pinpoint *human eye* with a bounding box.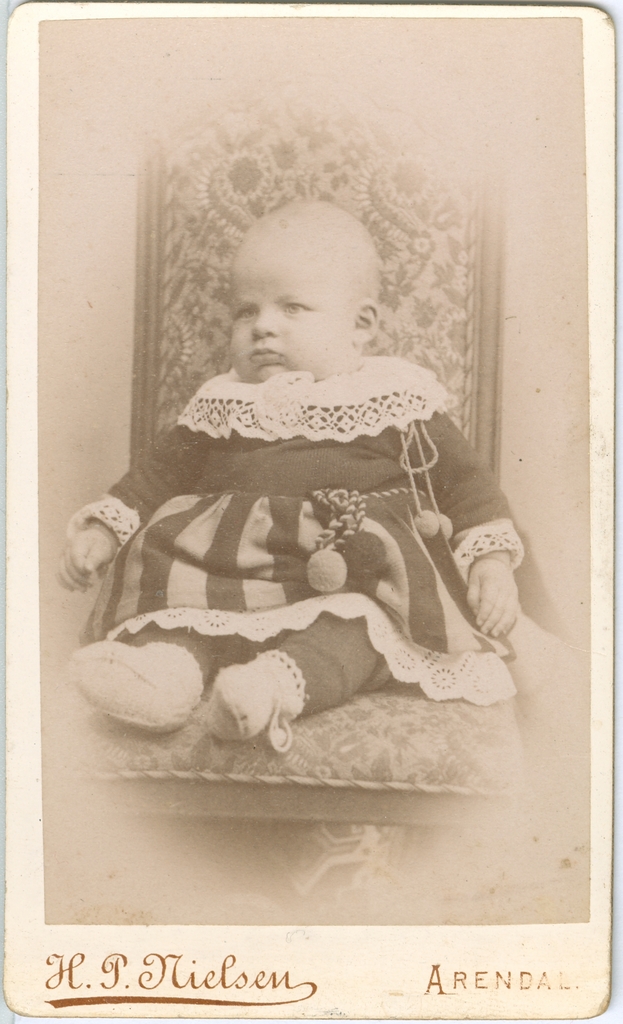
{"x1": 278, "y1": 290, "x2": 326, "y2": 318}.
